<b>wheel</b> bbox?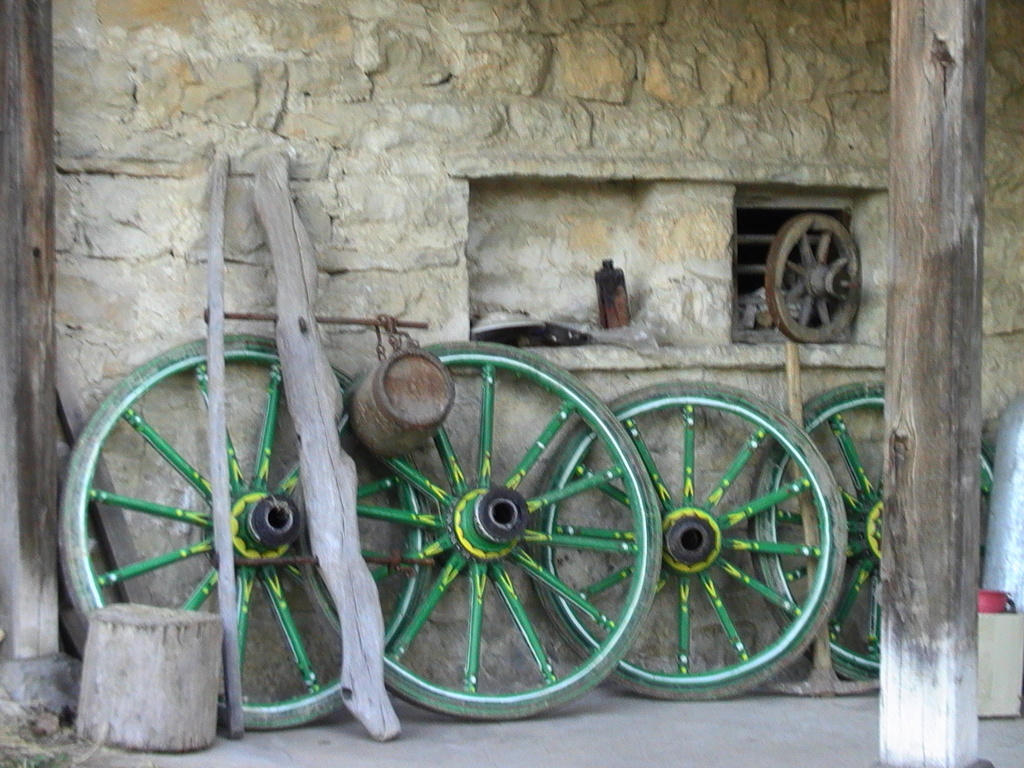
766/212/861/342
